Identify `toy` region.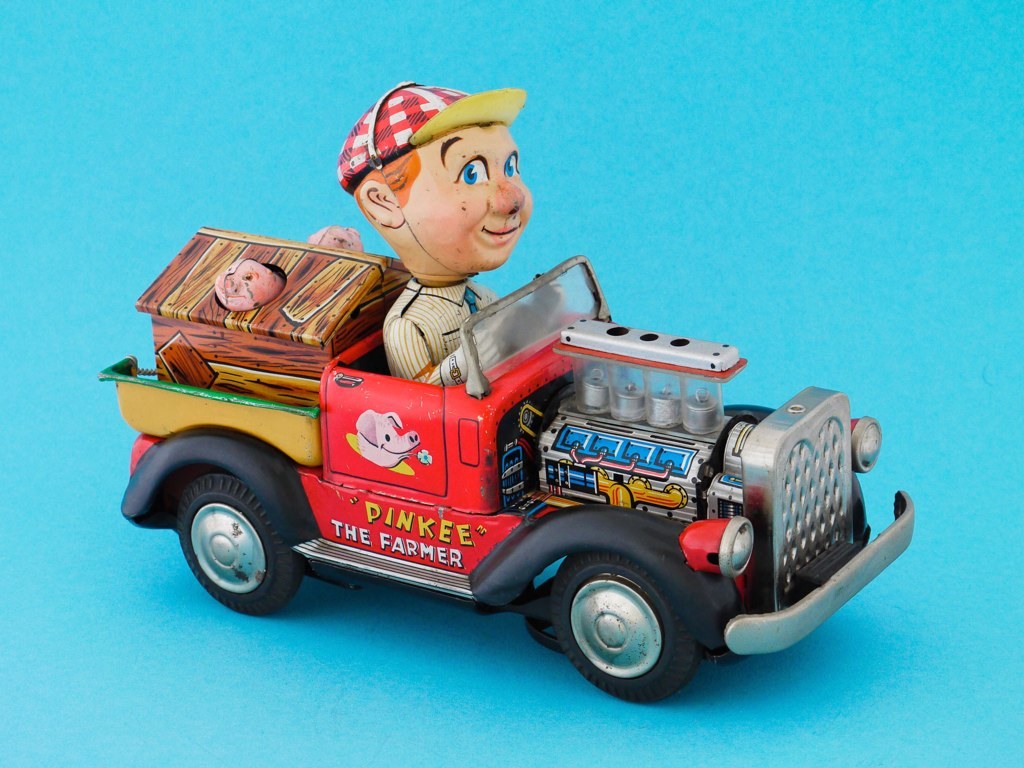
Region: (x1=107, y1=232, x2=928, y2=705).
